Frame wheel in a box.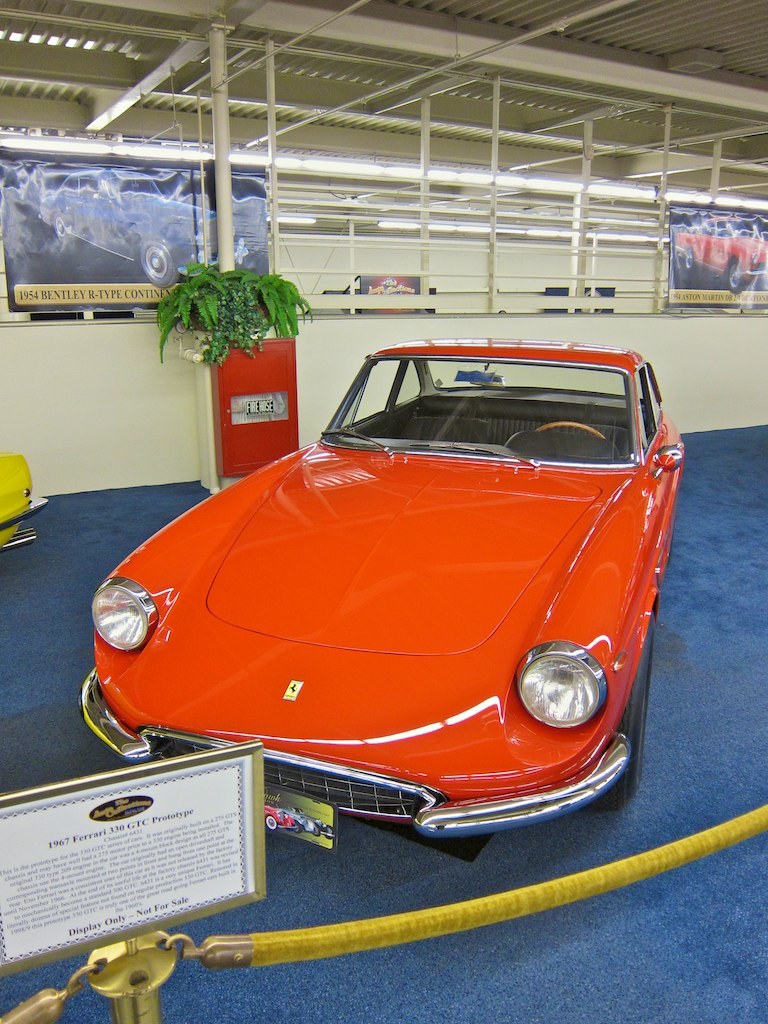
{"left": 599, "top": 620, "right": 655, "bottom": 796}.
